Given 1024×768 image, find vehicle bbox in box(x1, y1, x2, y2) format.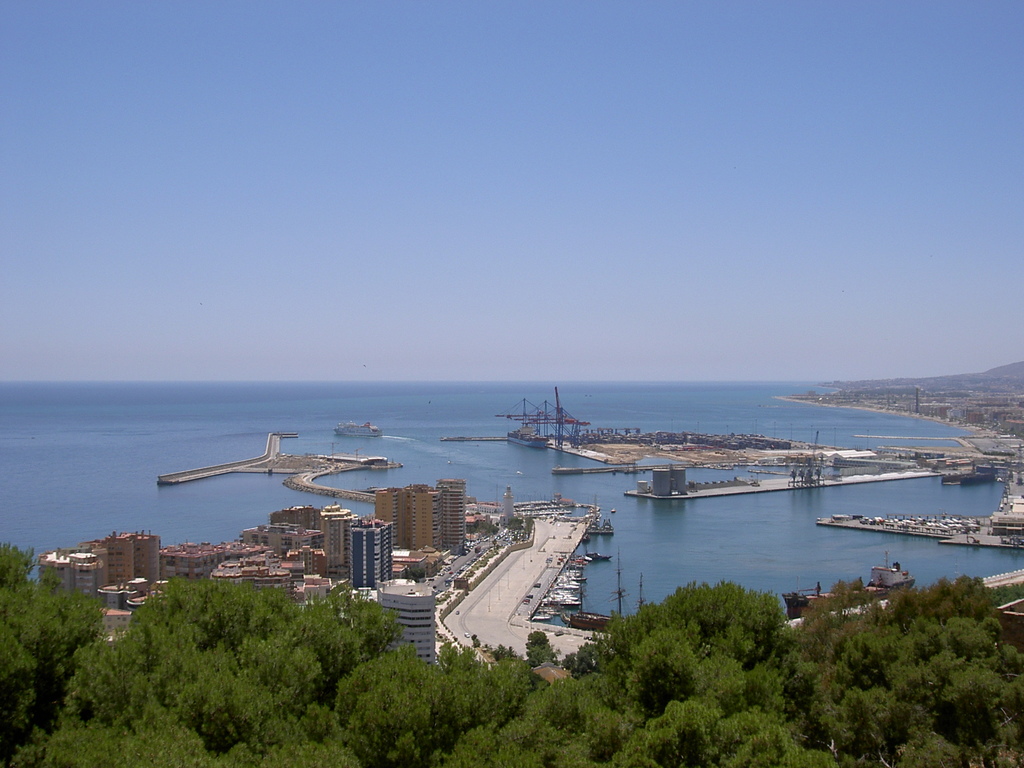
box(336, 419, 383, 439).
